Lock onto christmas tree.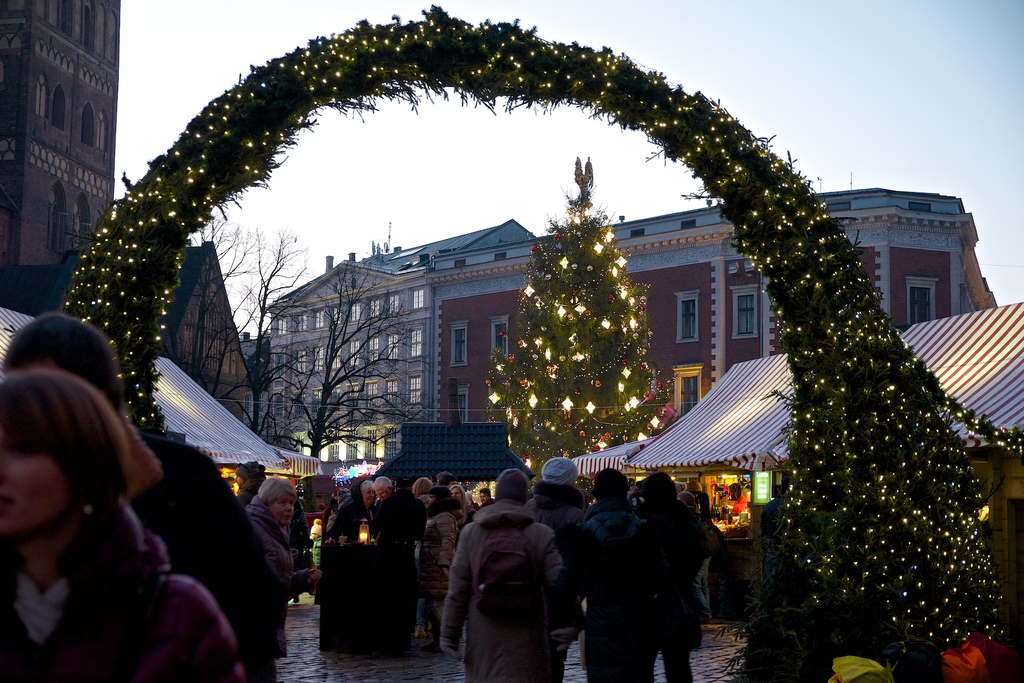
Locked: (left=493, top=155, right=682, bottom=477).
